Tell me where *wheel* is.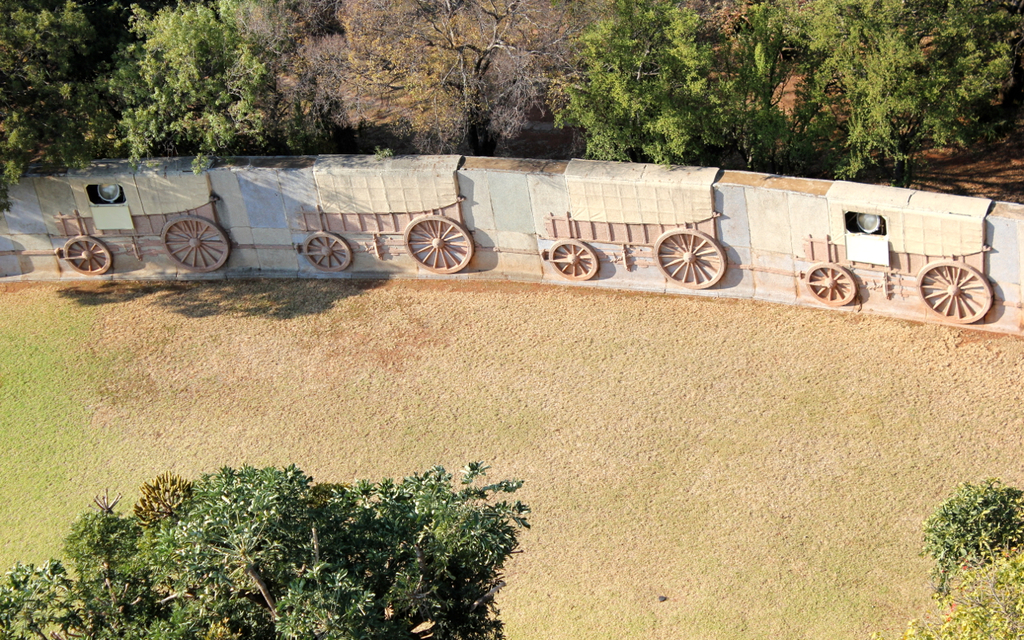
*wheel* is at 60,230,113,276.
